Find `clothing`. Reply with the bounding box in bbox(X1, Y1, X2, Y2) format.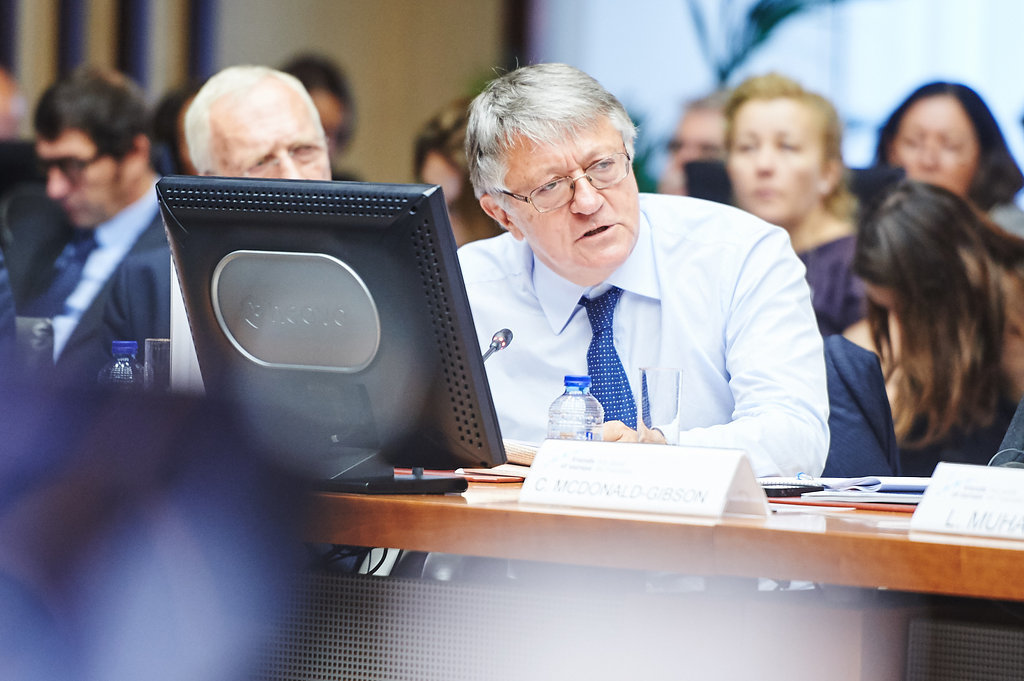
bbox(991, 200, 1023, 243).
